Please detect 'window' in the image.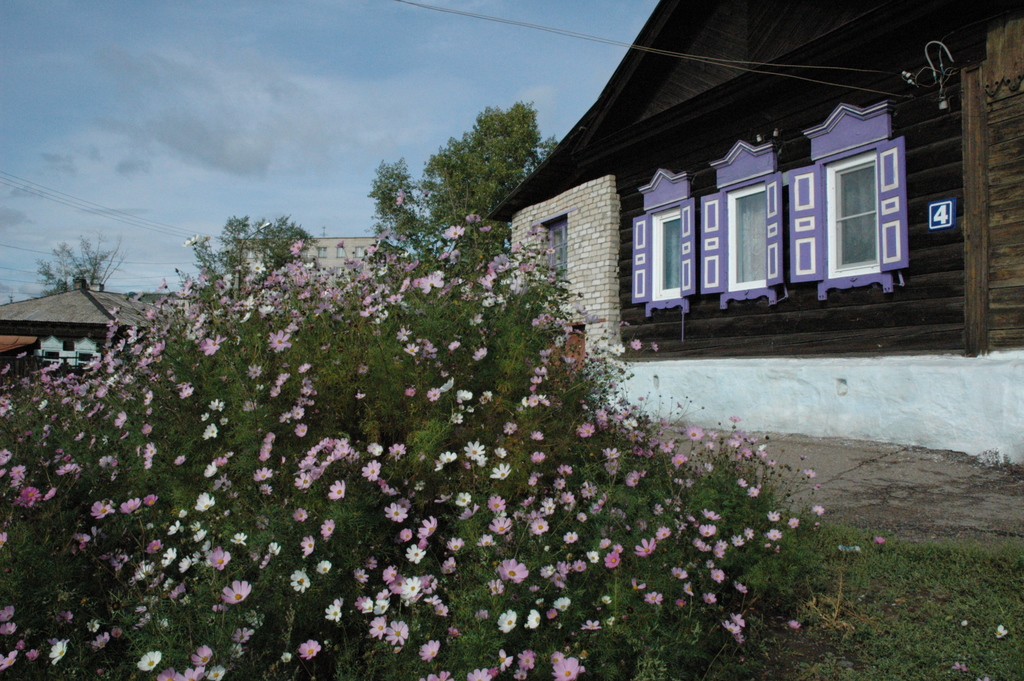
<bbox>698, 169, 781, 289</bbox>.
